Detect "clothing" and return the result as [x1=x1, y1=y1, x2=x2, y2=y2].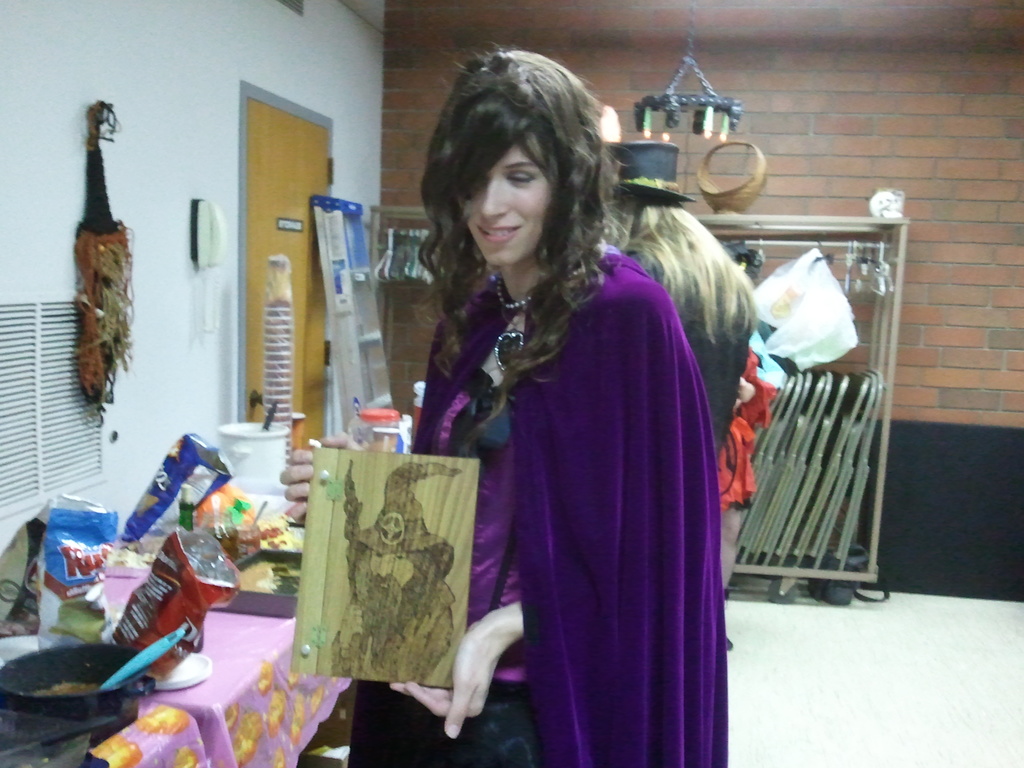
[x1=620, y1=237, x2=750, y2=481].
